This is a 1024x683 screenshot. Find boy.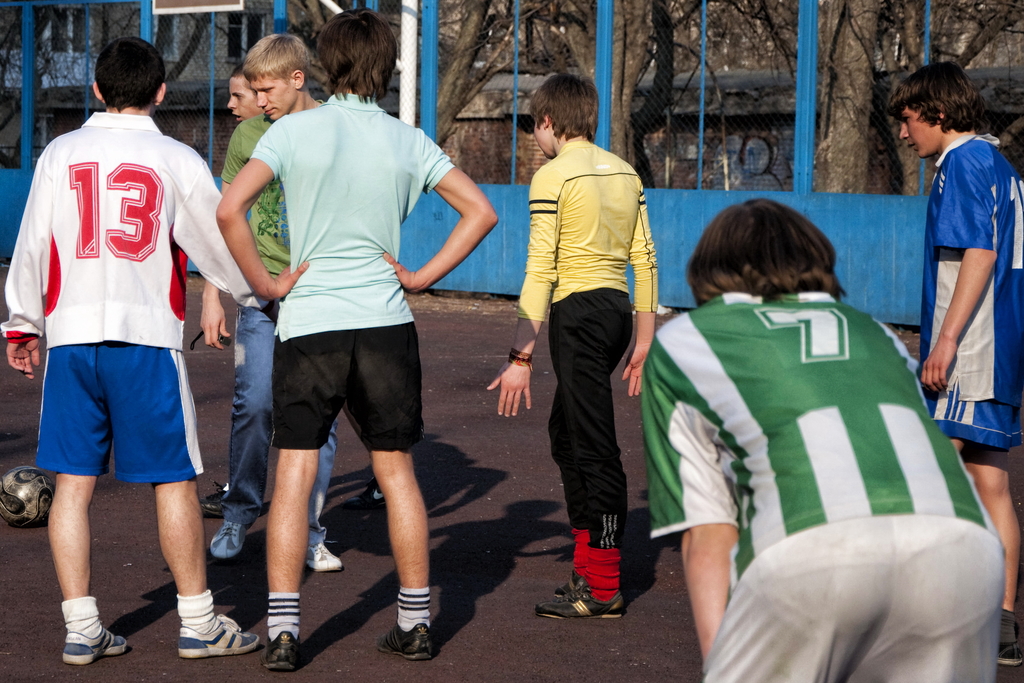
Bounding box: rect(212, 5, 509, 670).
